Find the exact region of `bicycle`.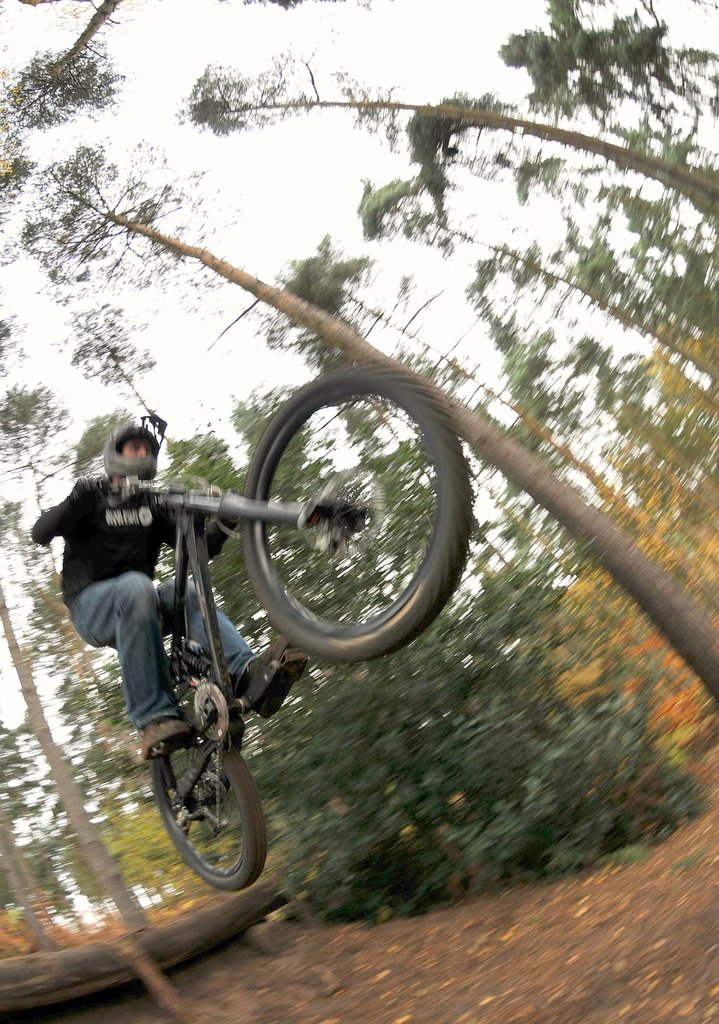
Exact region: select_region(65, 349, 490, 925).
